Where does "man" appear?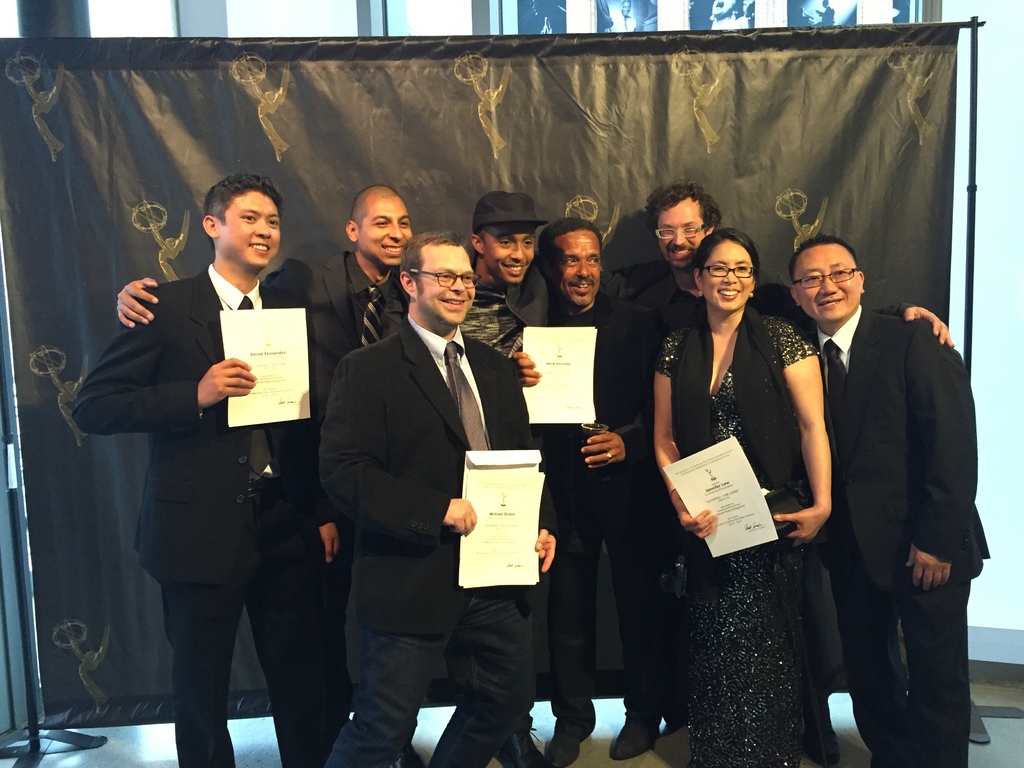
Appears at (60, 177, 337, 767).
